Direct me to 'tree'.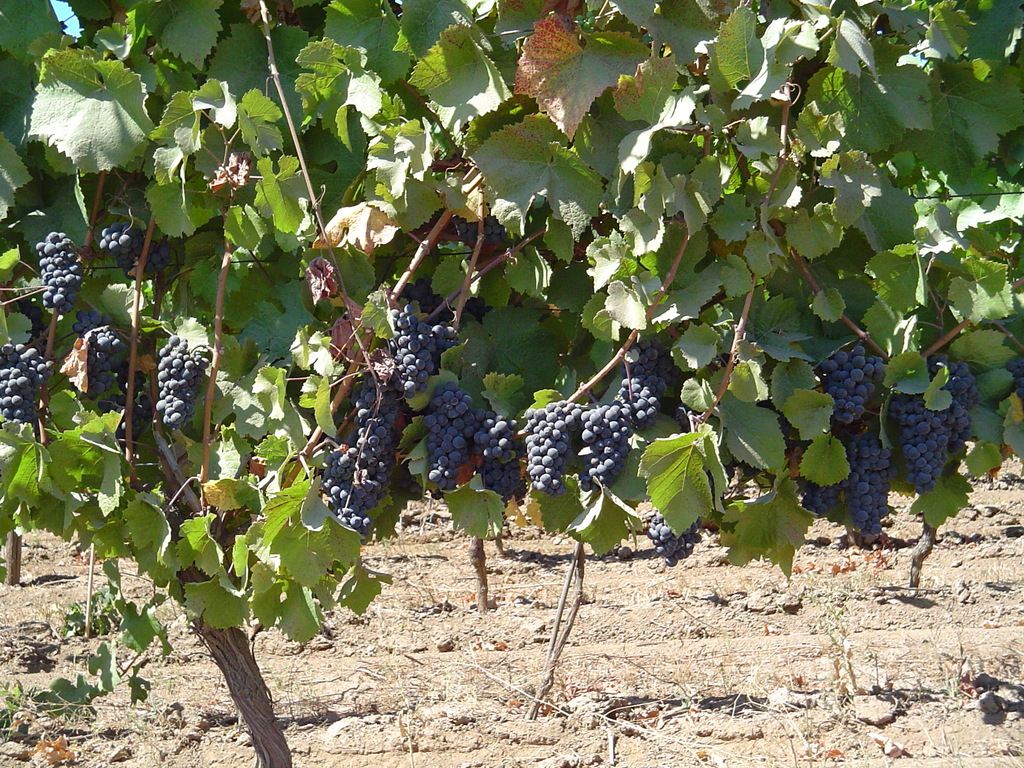
Direction: select_region(0, 0, 1014, 664).
